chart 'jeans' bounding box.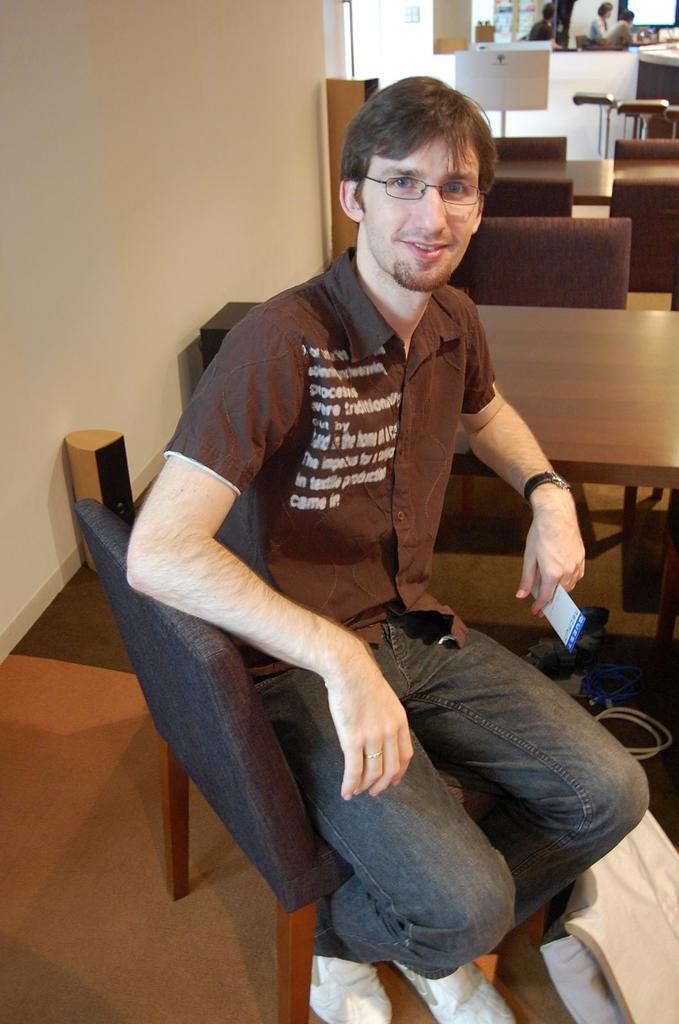
Charted: box=[253, 685, 557, 1000].
